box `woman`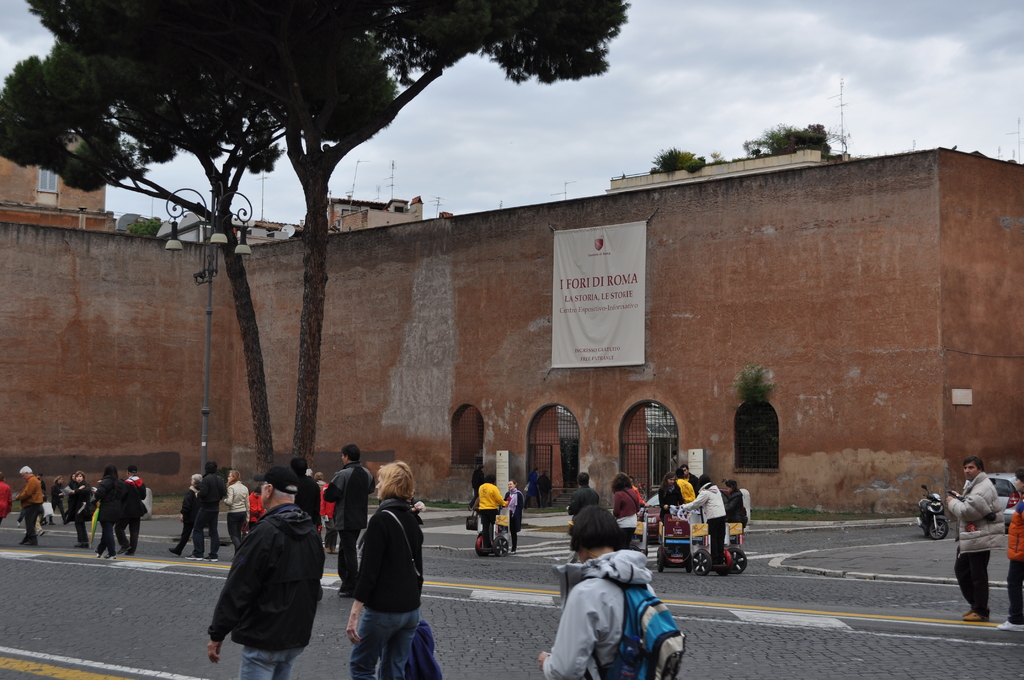
<bbox>507, 486, 525, 552</bbox>
